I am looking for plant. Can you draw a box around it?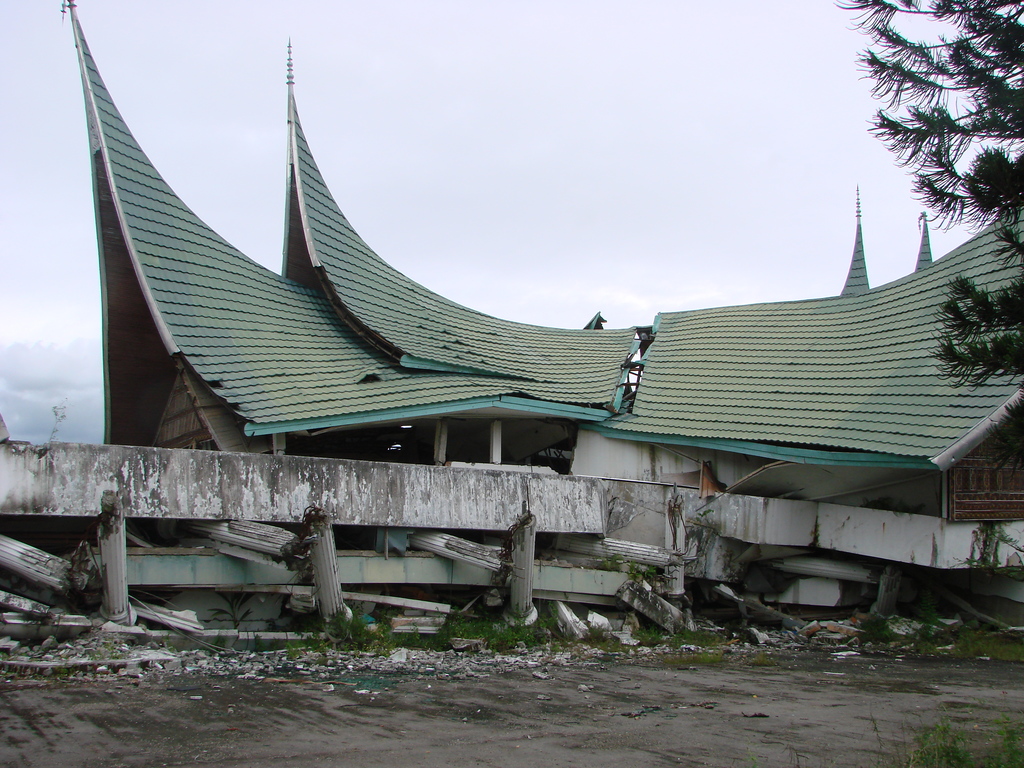
Sure, the bounding box is select_region(977, 712, 1023, 767).
